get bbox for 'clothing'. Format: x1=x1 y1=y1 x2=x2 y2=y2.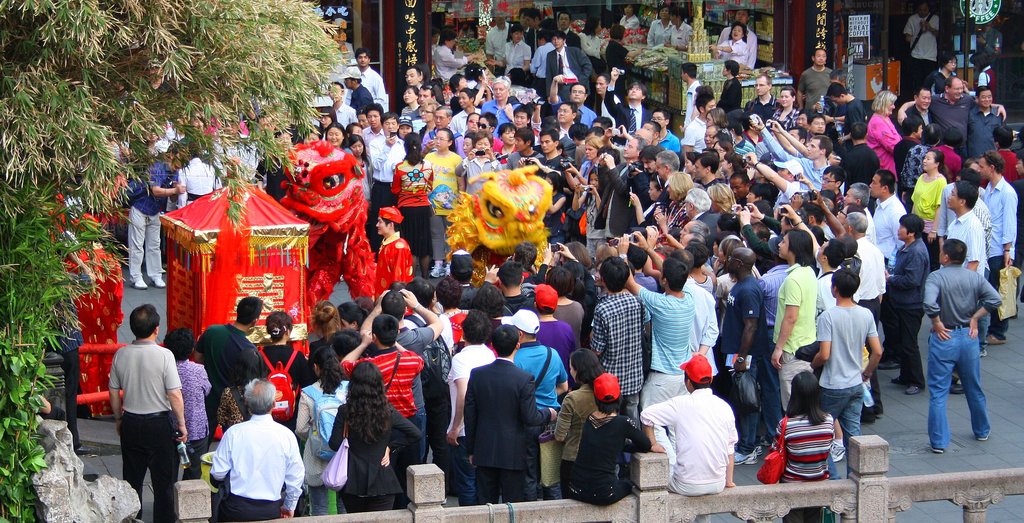
x1=426 y1=125 x2=466 y2=160.
